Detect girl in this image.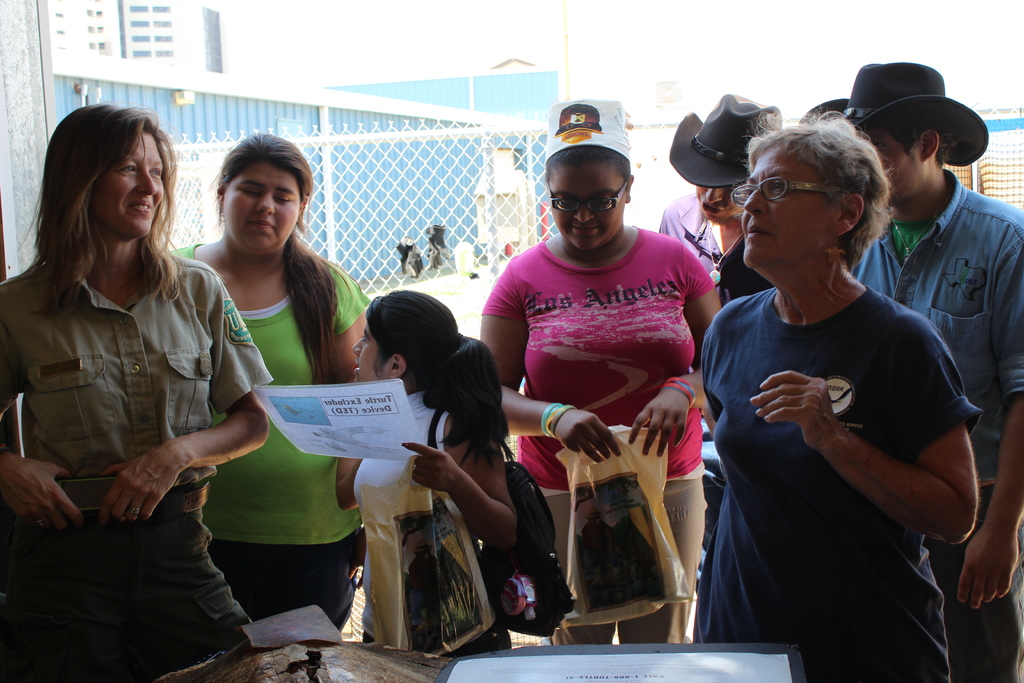
Detection: <bbox>478, 99, 719, 638</bbox>.
